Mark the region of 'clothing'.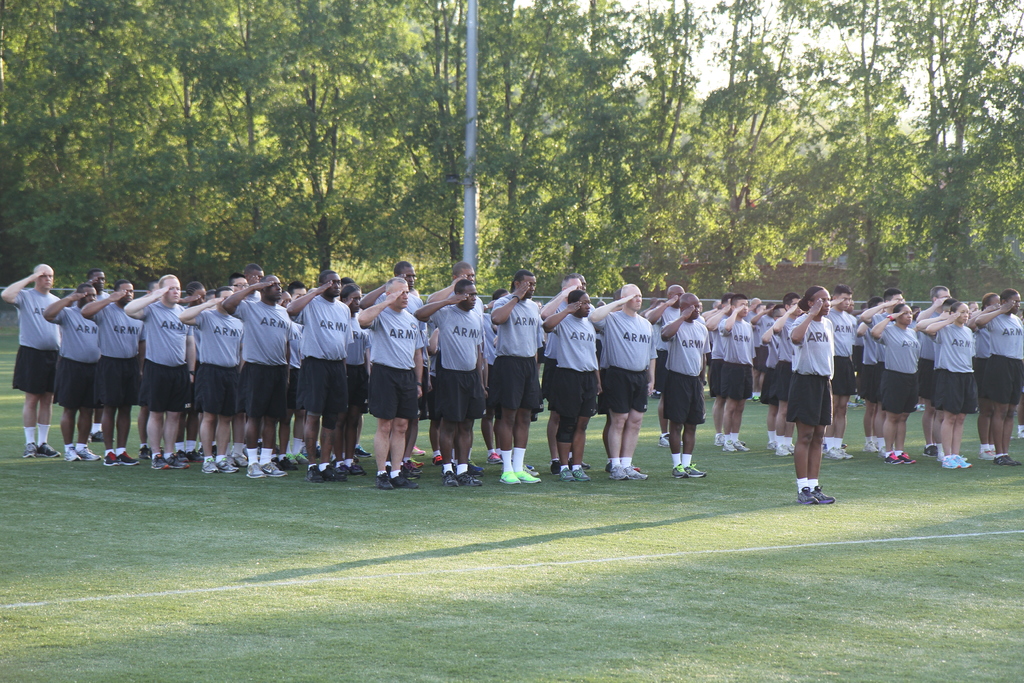
Region: [x1=98, y1=290, x2=140, y2=349].
